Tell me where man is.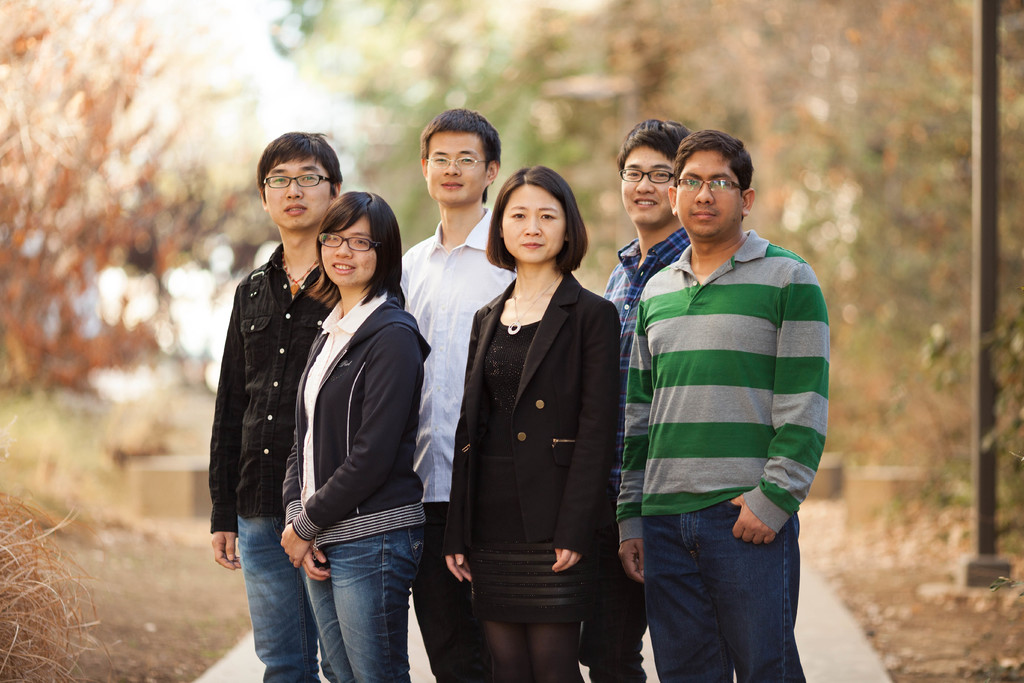
man is at <box>392,104,517,680</box>.
